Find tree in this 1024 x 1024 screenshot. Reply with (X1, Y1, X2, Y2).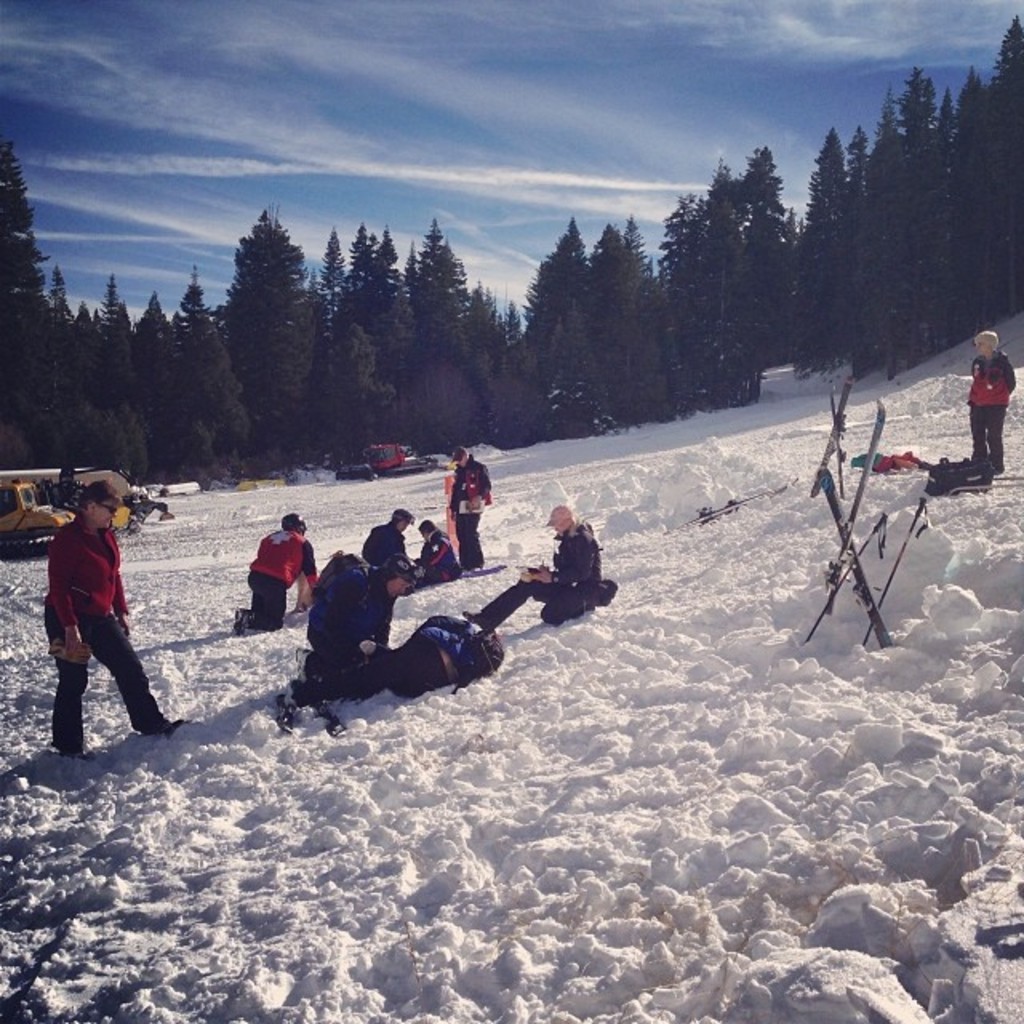
(970, 13, 1022, 315).
